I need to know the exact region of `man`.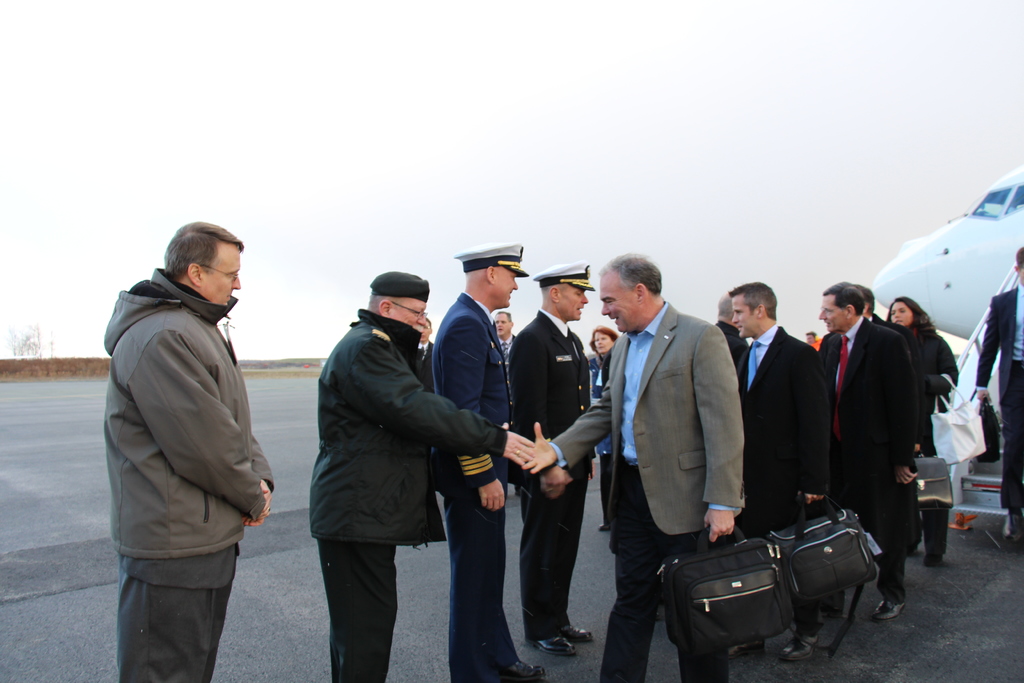
Region: bbox=[493, 310, 516, 406].
